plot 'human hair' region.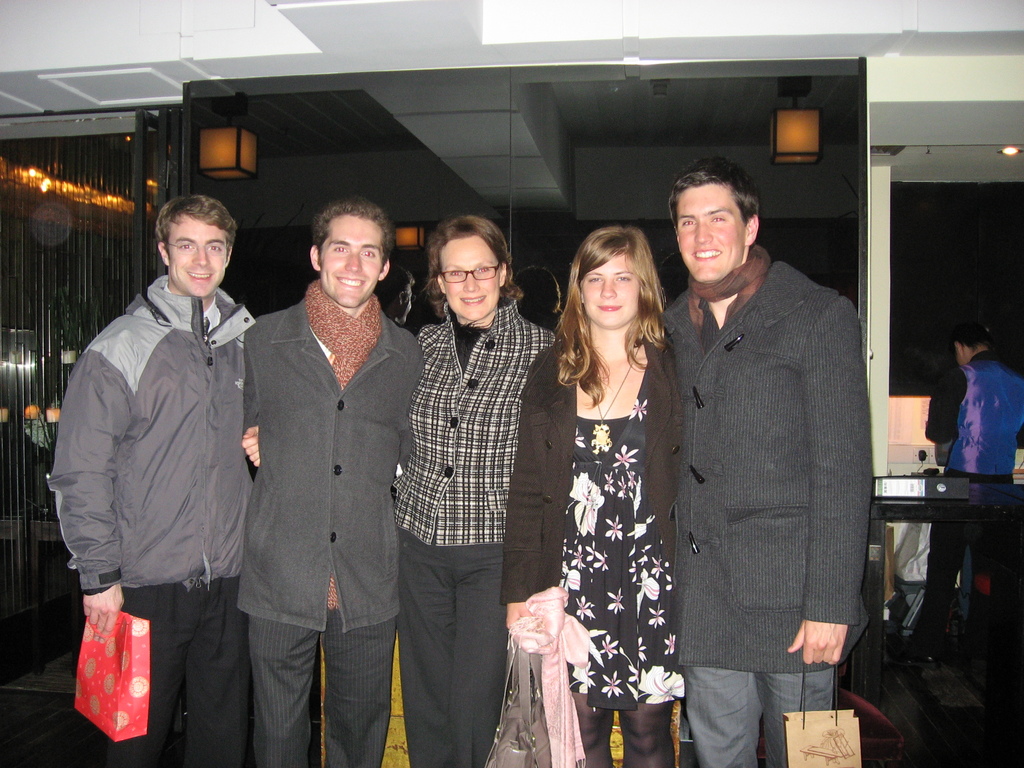
Plotted at crop(664, 154, 764, 230).
